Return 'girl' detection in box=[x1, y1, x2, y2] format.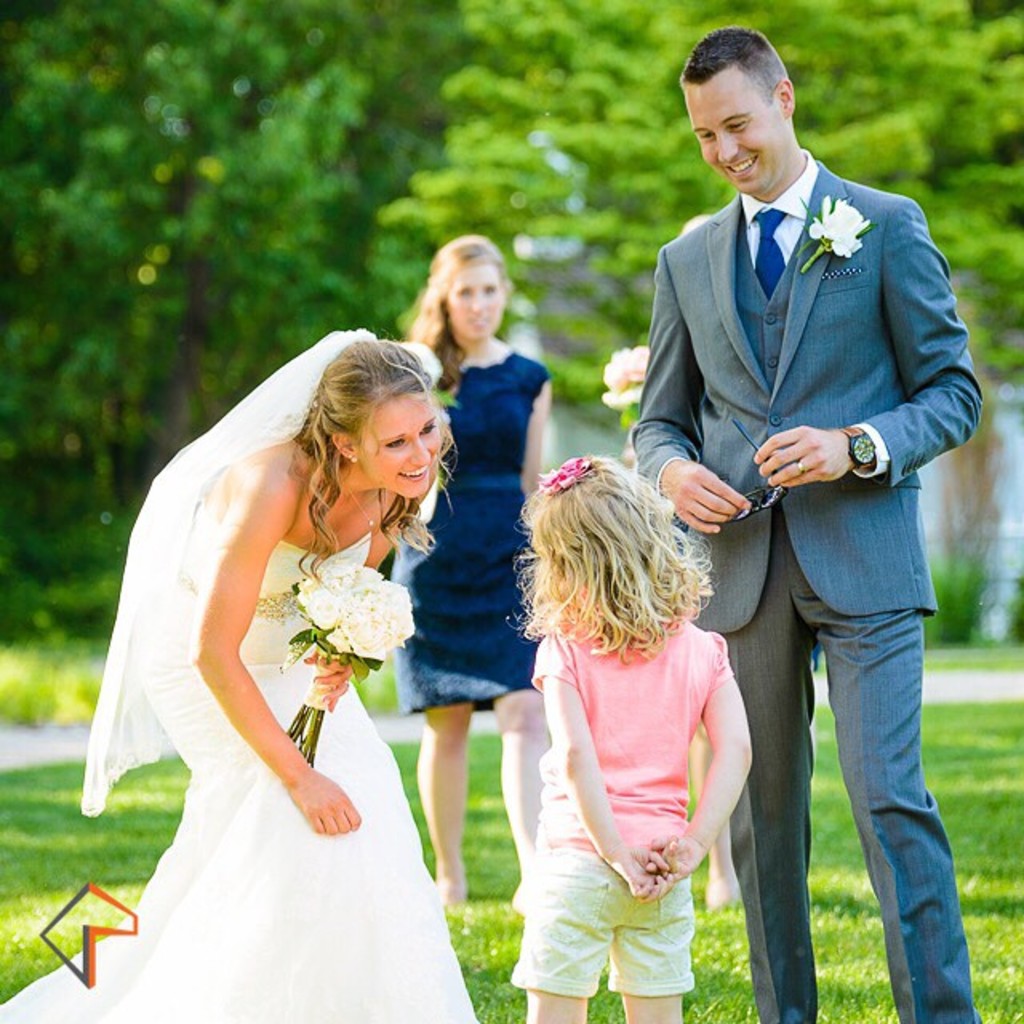
box=[2, 330, 480, 1022].
